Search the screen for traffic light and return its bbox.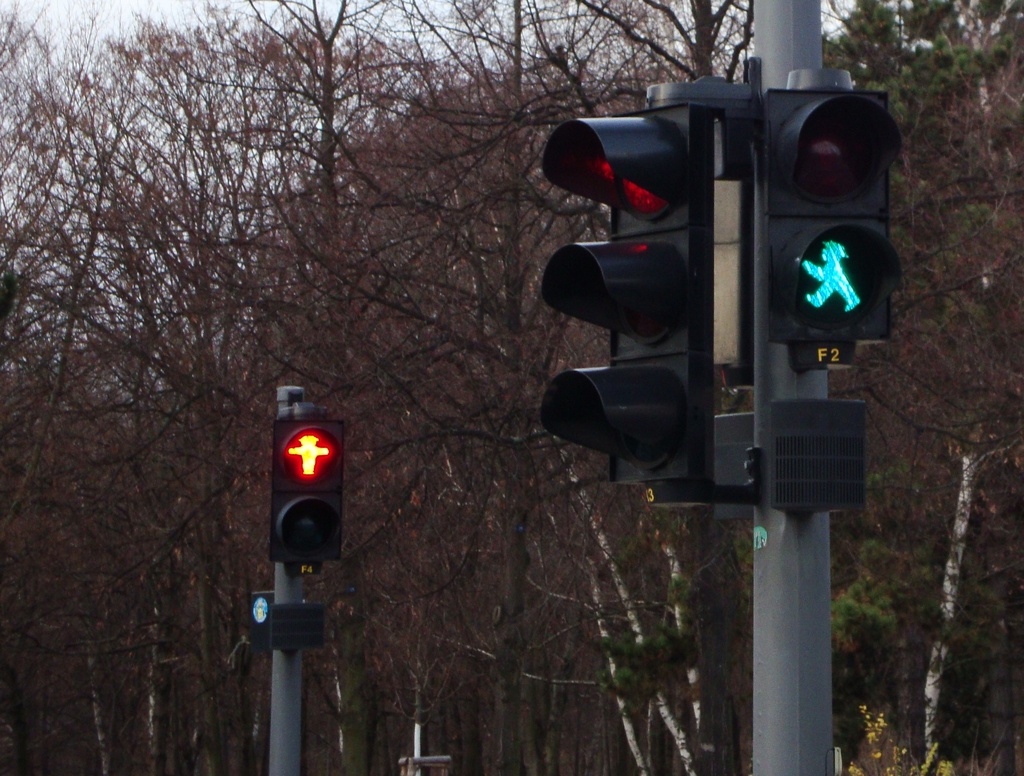
Found: (538, 99, 714, 509).
